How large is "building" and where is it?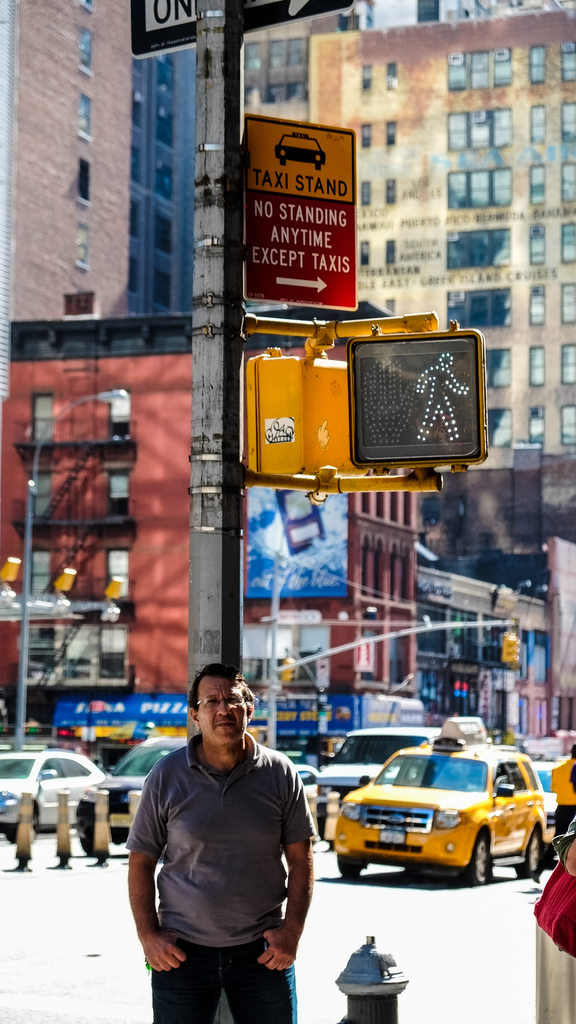
Bounding box: (222,0,352,118).
